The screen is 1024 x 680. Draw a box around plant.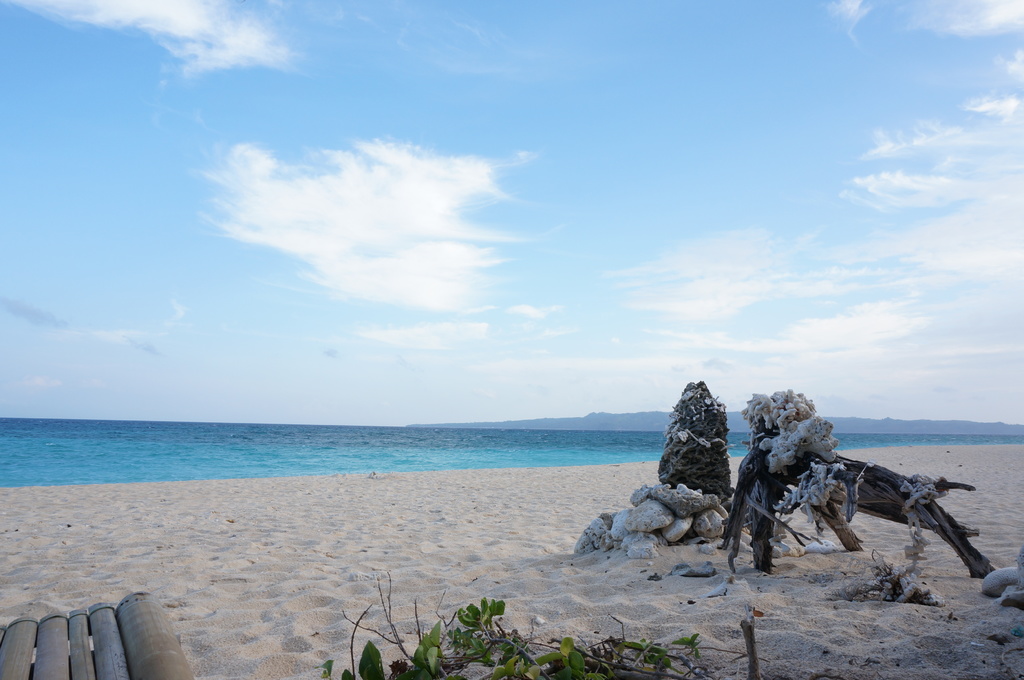
box=[673, 629, 703, 657].
